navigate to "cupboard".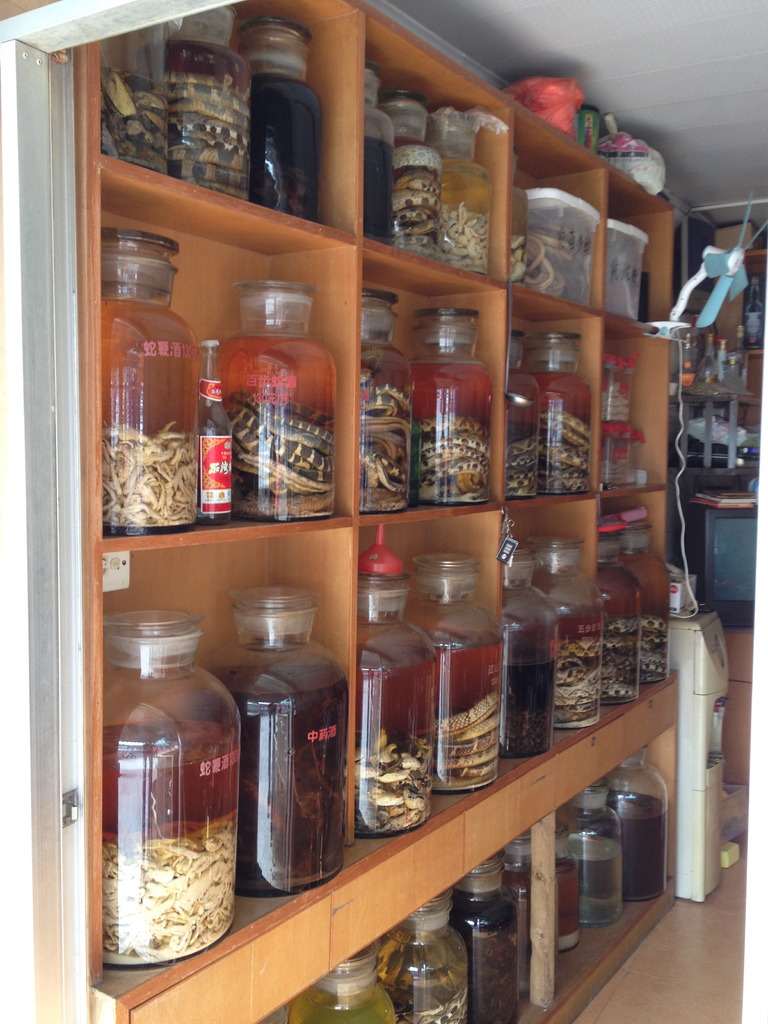
Navigation target: <region>76, 46, 767, 1016</region>.
